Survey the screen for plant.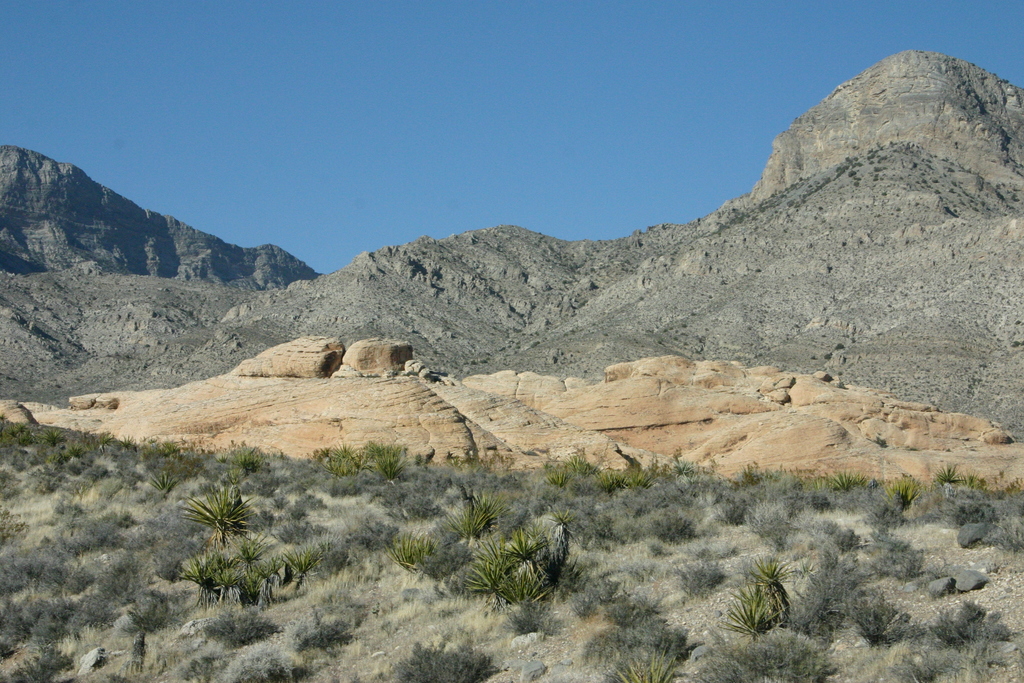
Survey found: (x1=550, y1=457, x2=573, y2=488).
